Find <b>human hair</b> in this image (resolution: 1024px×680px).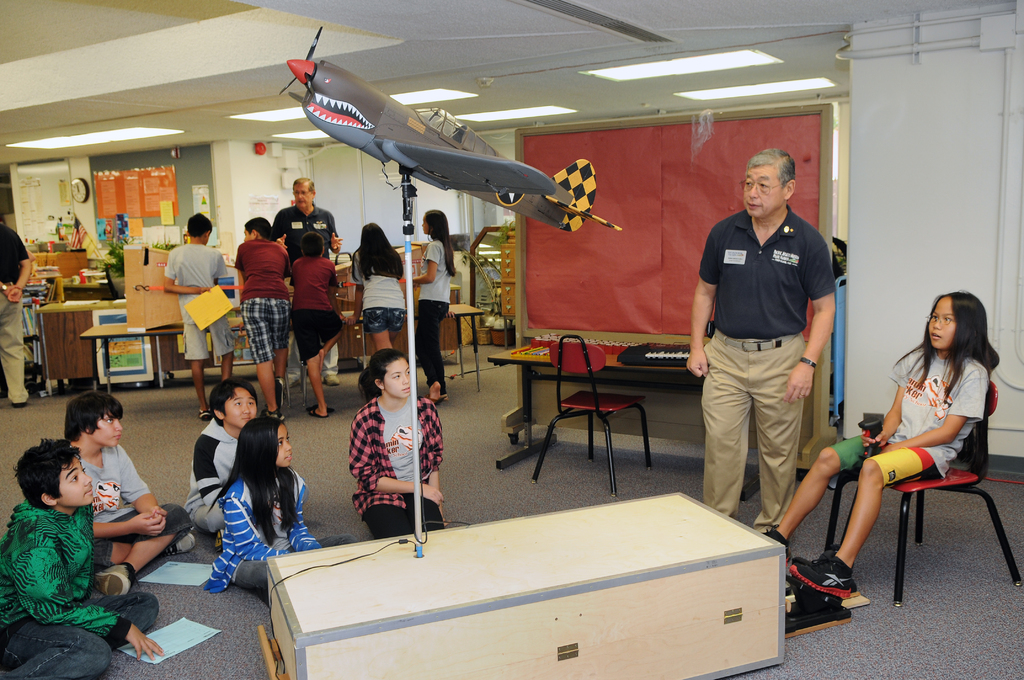
243/215/278/241.
